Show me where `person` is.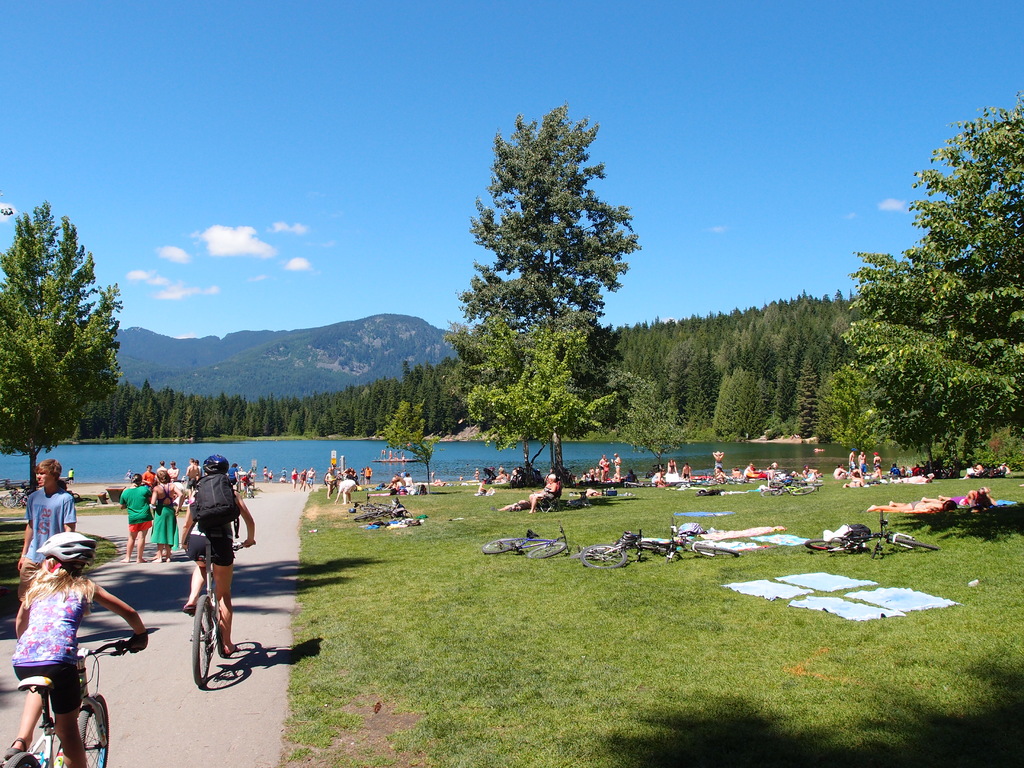
`person` is at (872,452,883,465).
